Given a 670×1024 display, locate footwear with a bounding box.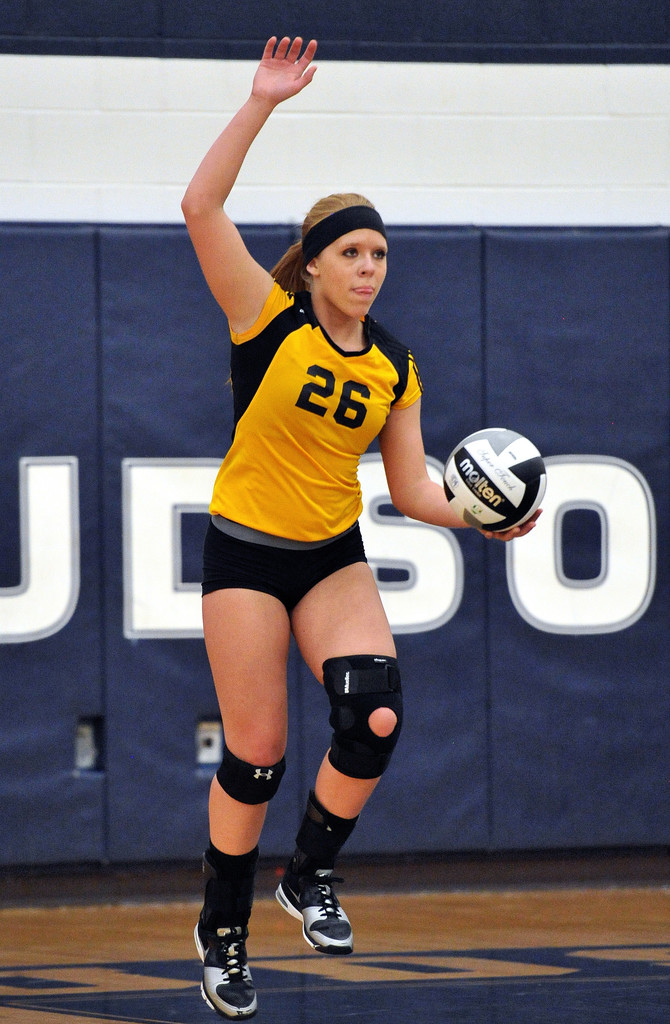
Located: locate(271, 865, 360, 946).
